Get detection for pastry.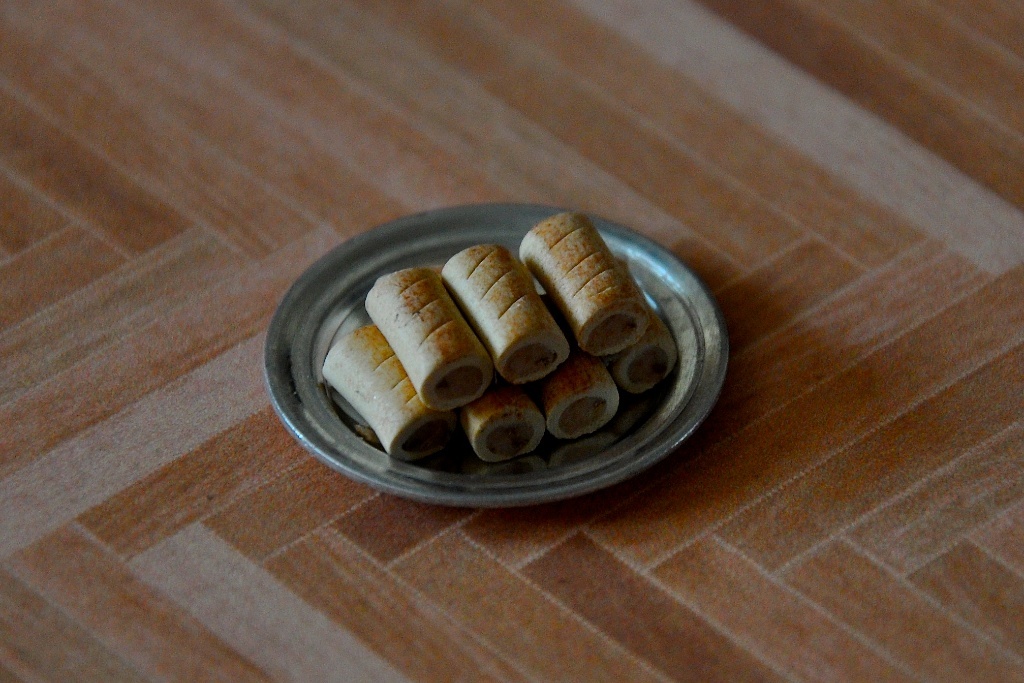
Detection: x1=324, y1=326, x2=466, y2=468.
